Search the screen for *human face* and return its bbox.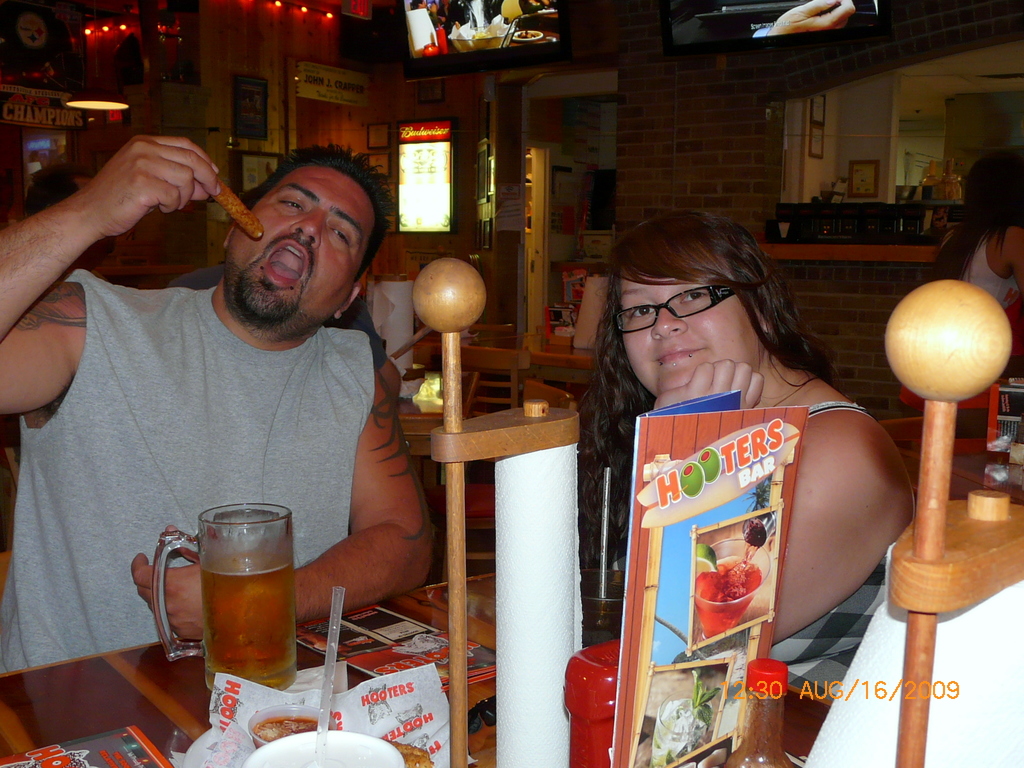
Found: detection(616, 246, 758, 398).
